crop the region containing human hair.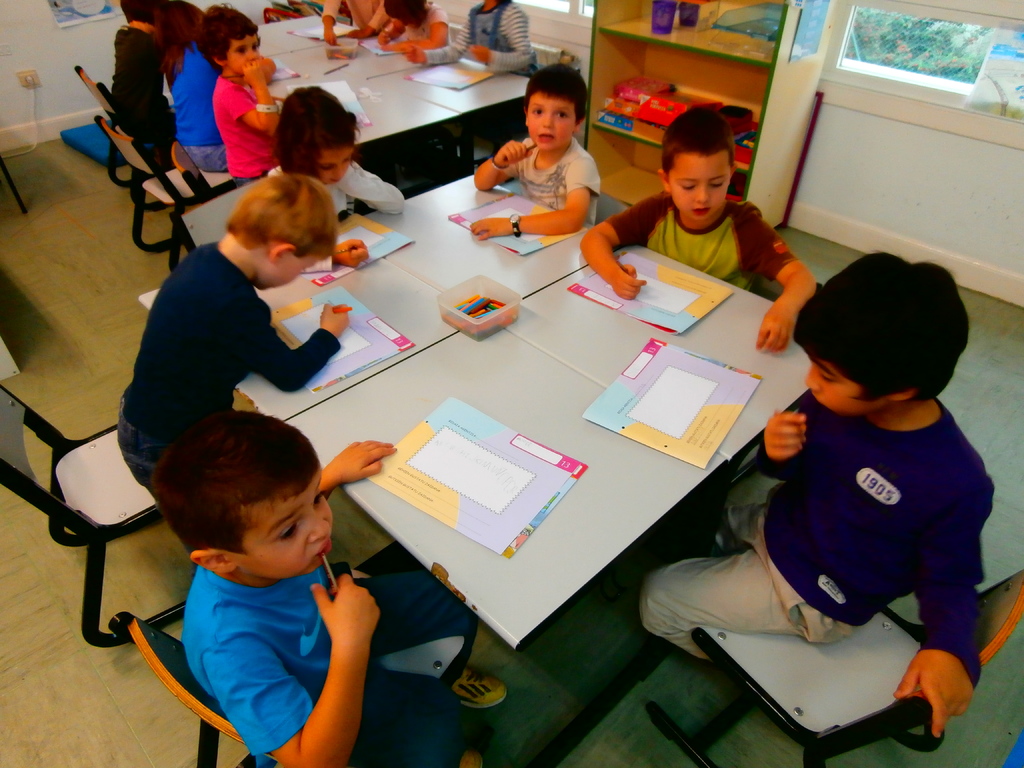
Crop region: bbox=(797, 252, 969, 402).
